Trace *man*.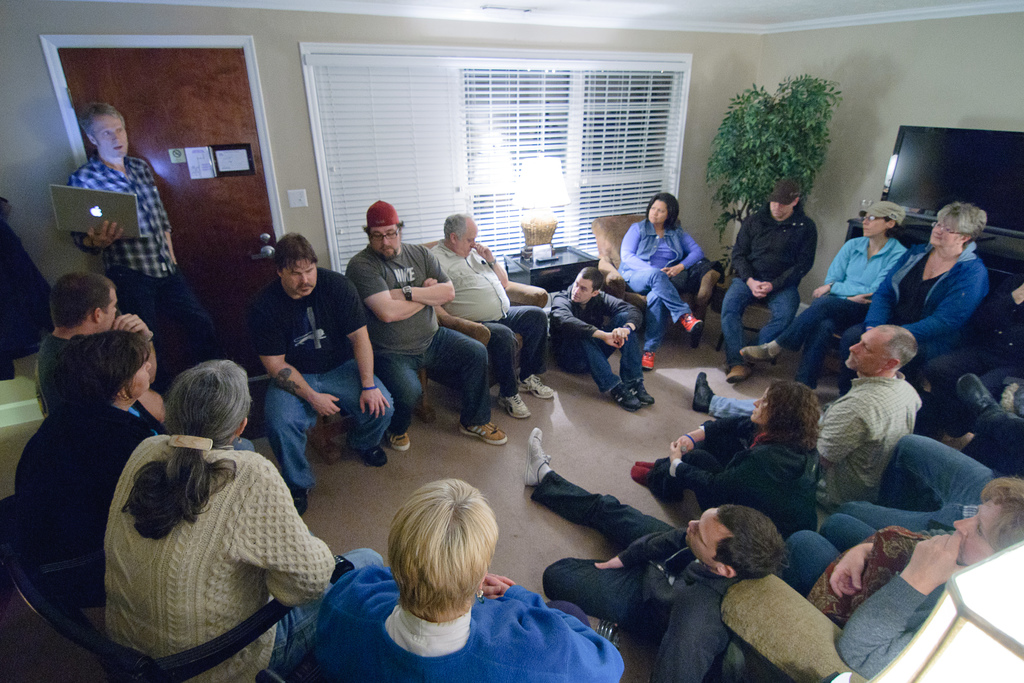
Traced to BBox(693, 325, 920, 518).
